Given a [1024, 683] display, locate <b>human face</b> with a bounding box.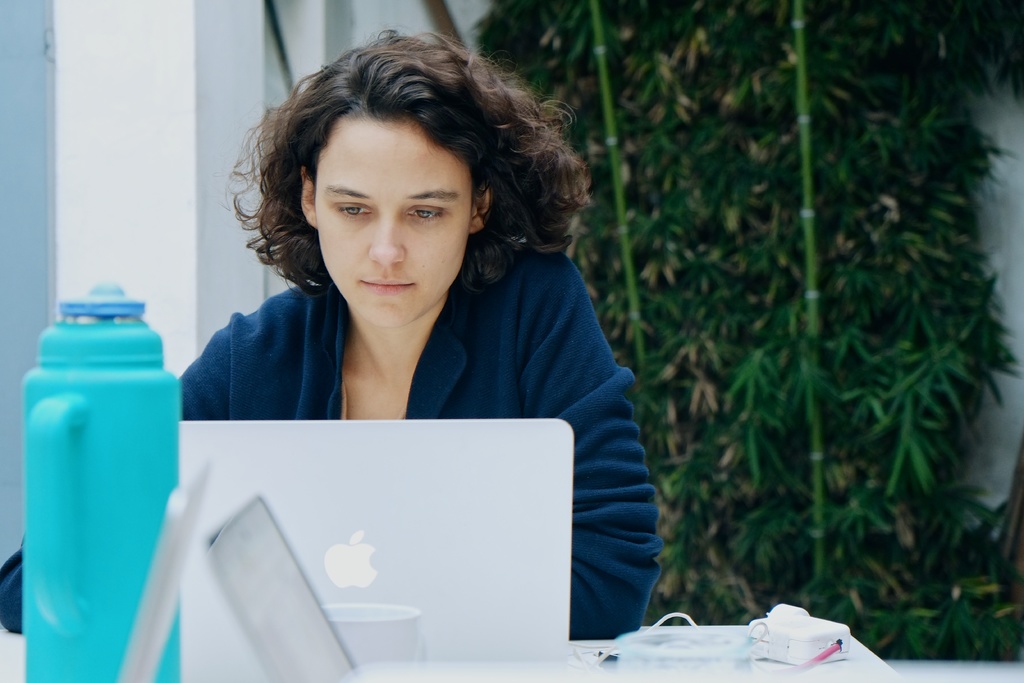
Located: bbox=(314, 113, 464, 331).
